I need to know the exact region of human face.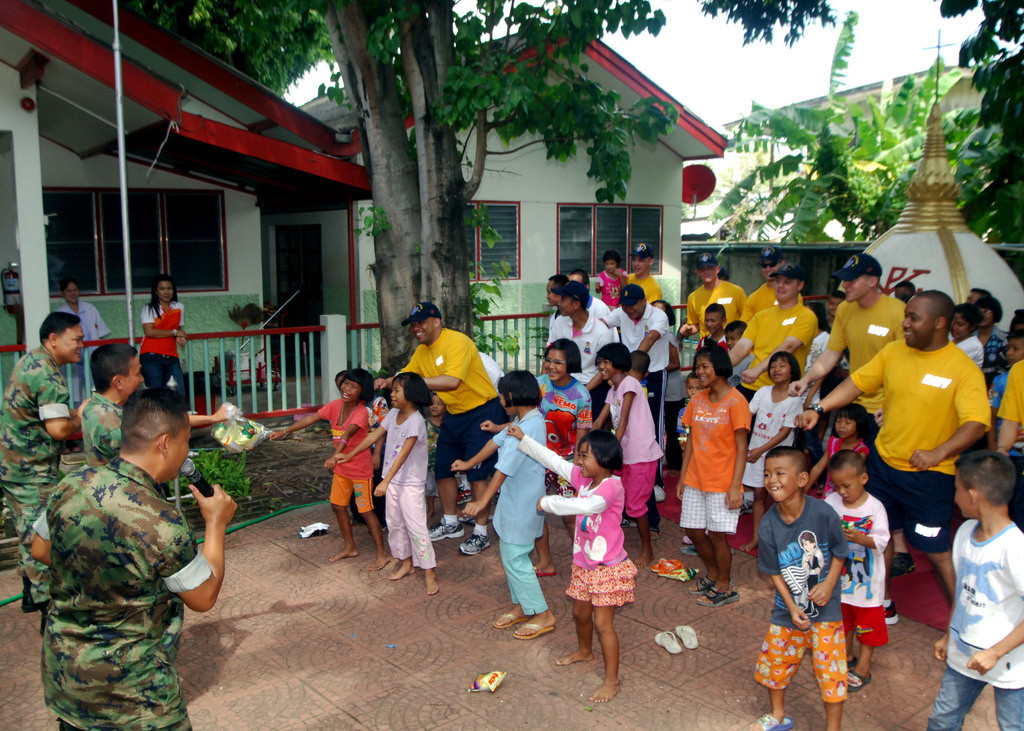
Region: left=828, top=469, right=860, bottom=502.
